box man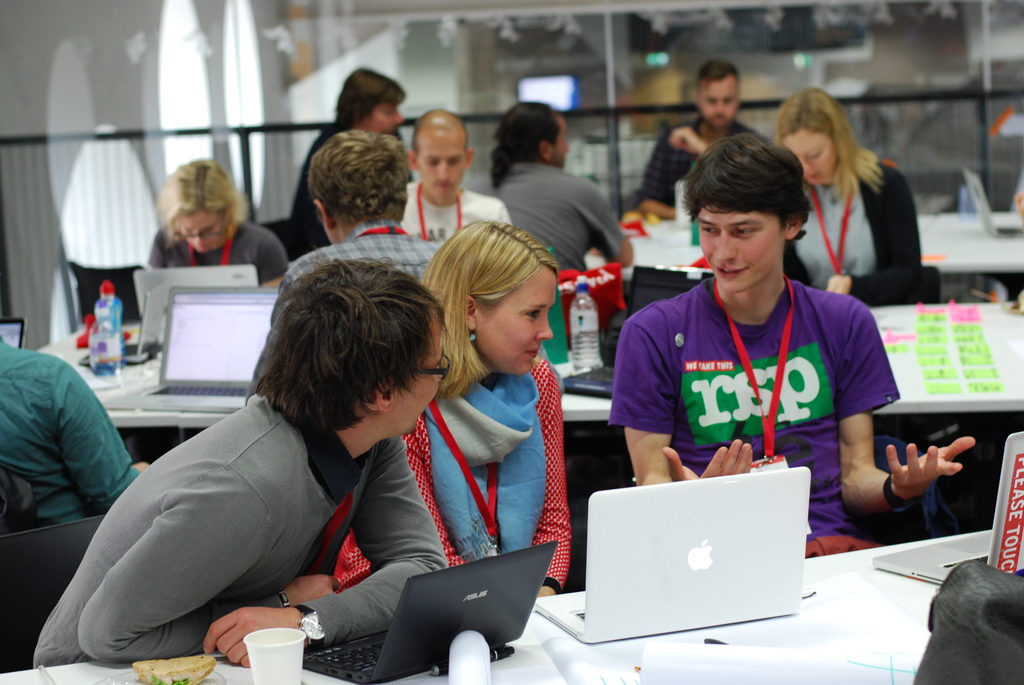
{"left": 276, "top": 65, "right": 414, "bottom": 264}
